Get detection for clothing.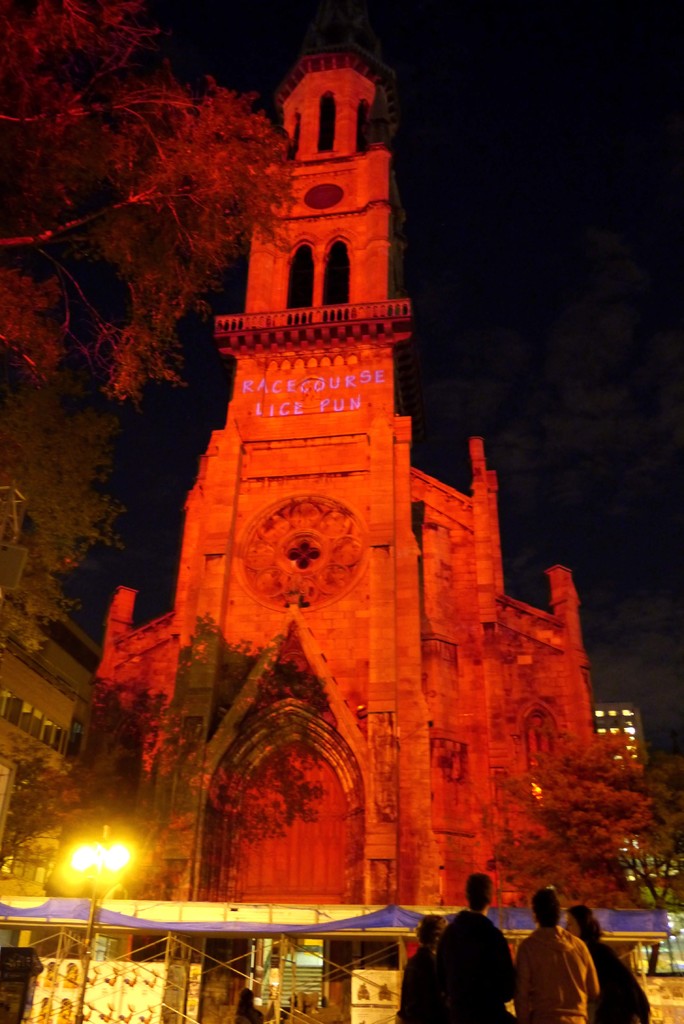
Detection: (441,910,523,1023).
